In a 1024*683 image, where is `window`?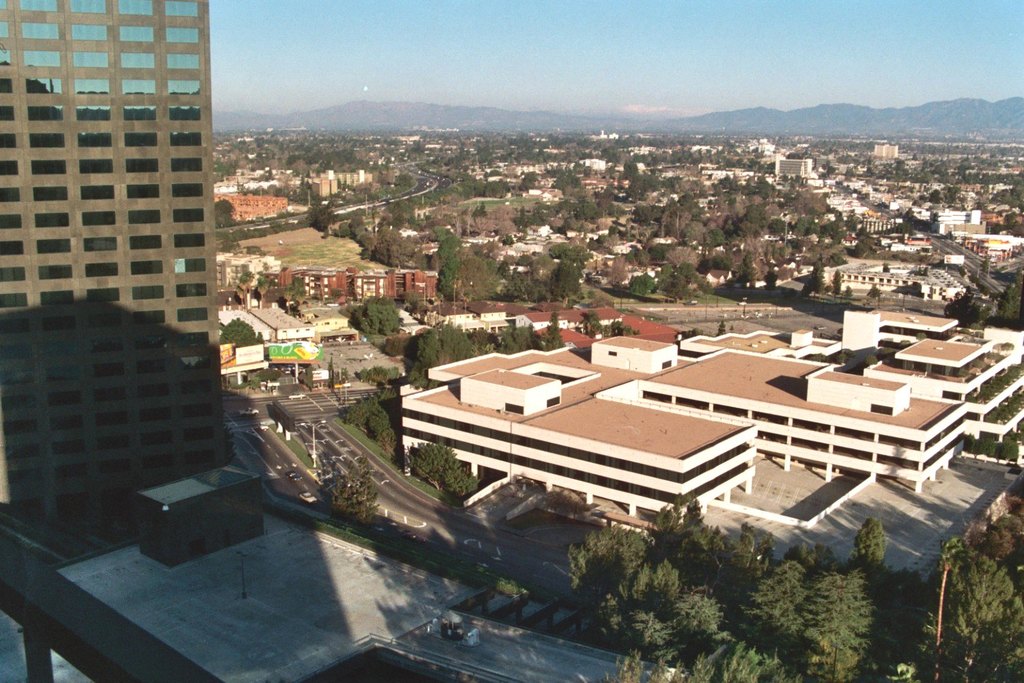
bbox(0, 188, 22, 204).
